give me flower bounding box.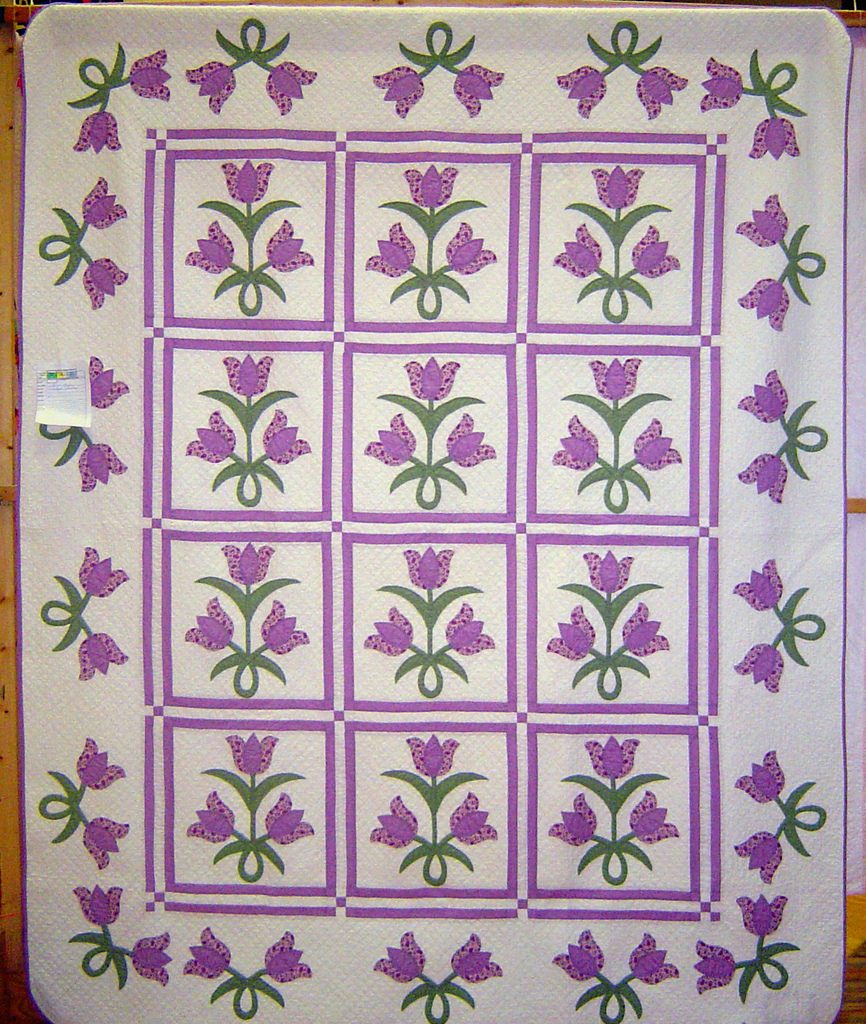
locate(731, 831, 783, 889).
